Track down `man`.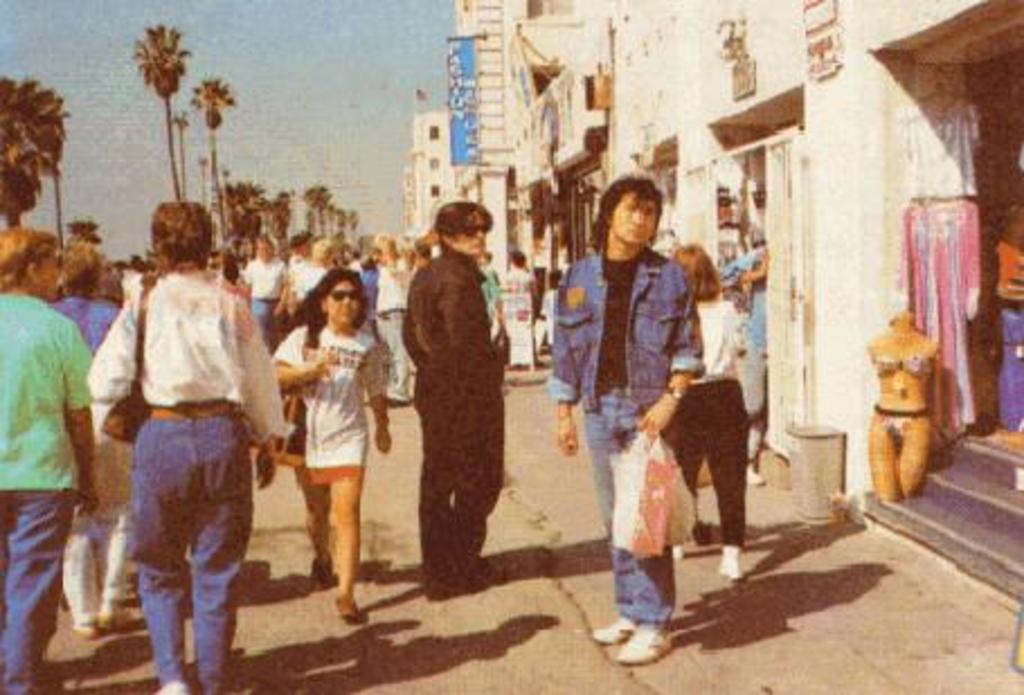
Tracked to <bbox>545, 169, 709, 670</bbox>.
